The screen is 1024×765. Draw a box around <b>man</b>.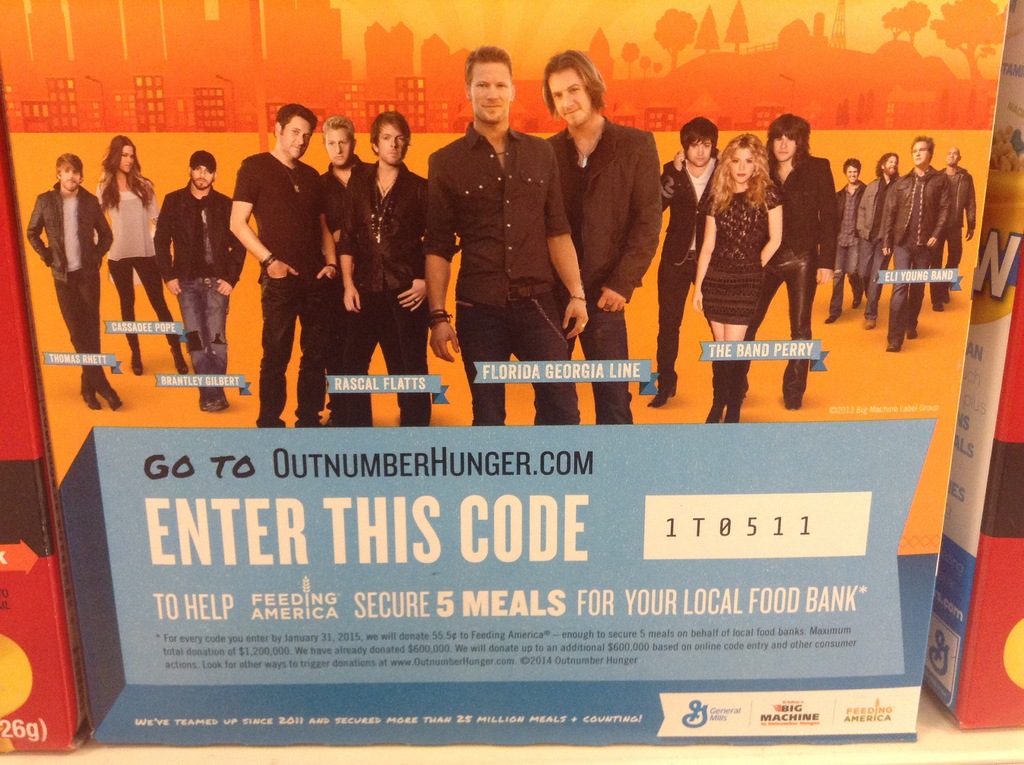
[644, 113, 726, 408].
